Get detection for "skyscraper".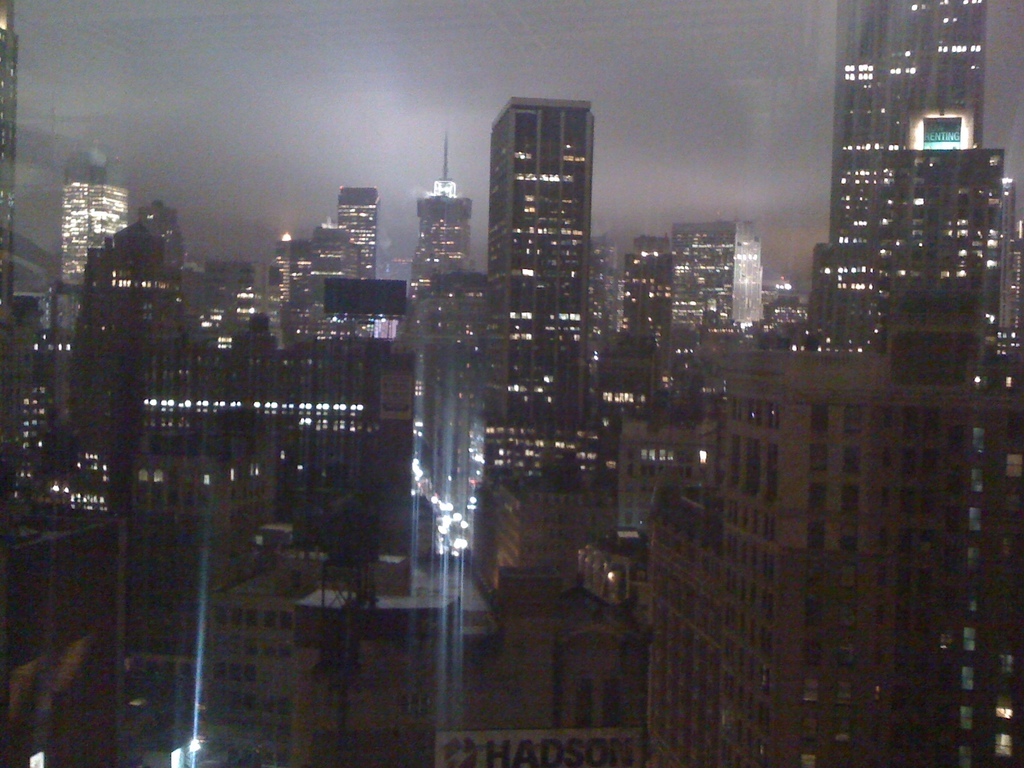
Detection: (469, 95, 603, 488).
